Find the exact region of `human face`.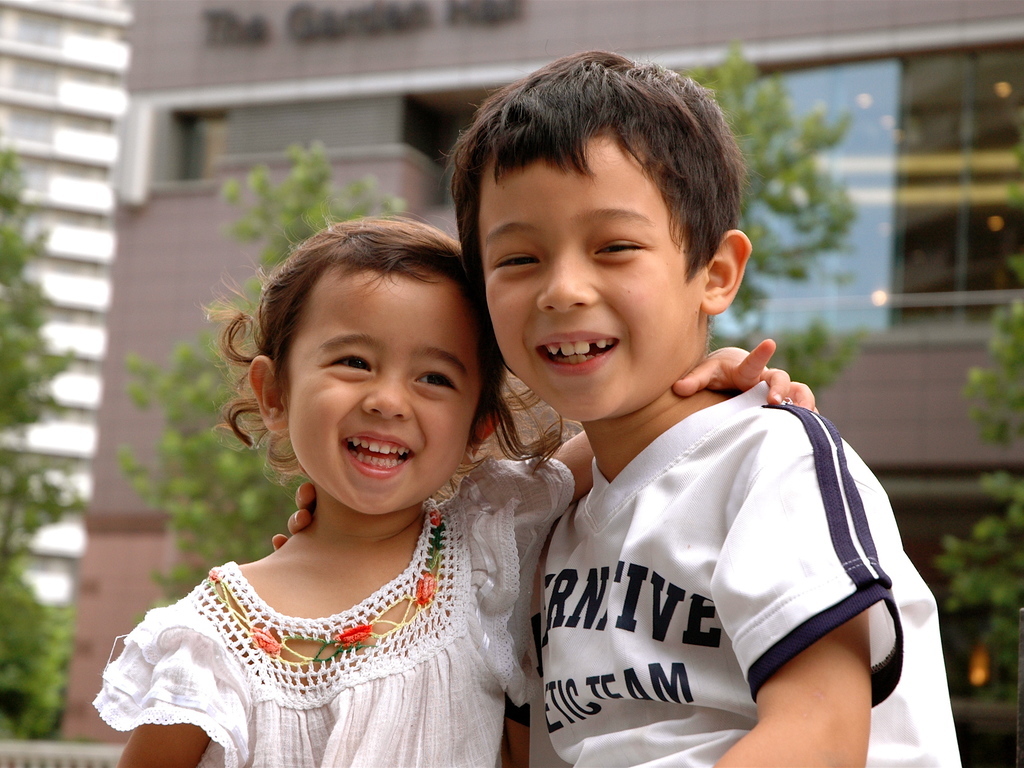
Exact region: detection(287, 283, 484, 520).
